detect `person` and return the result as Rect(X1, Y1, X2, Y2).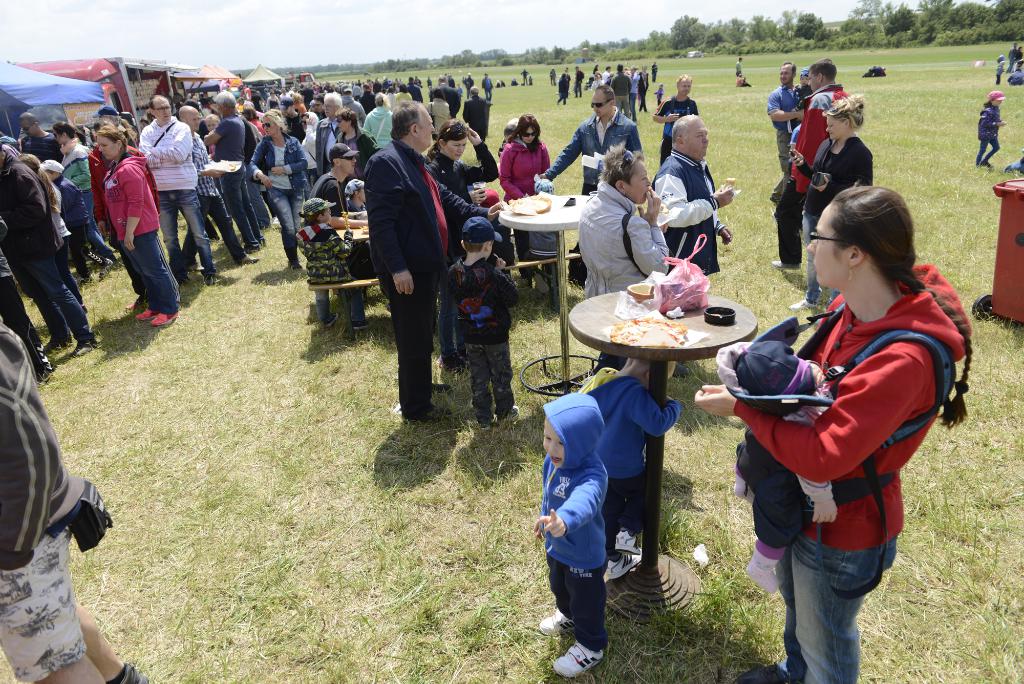
Rect(139, 88, 230, 288).
